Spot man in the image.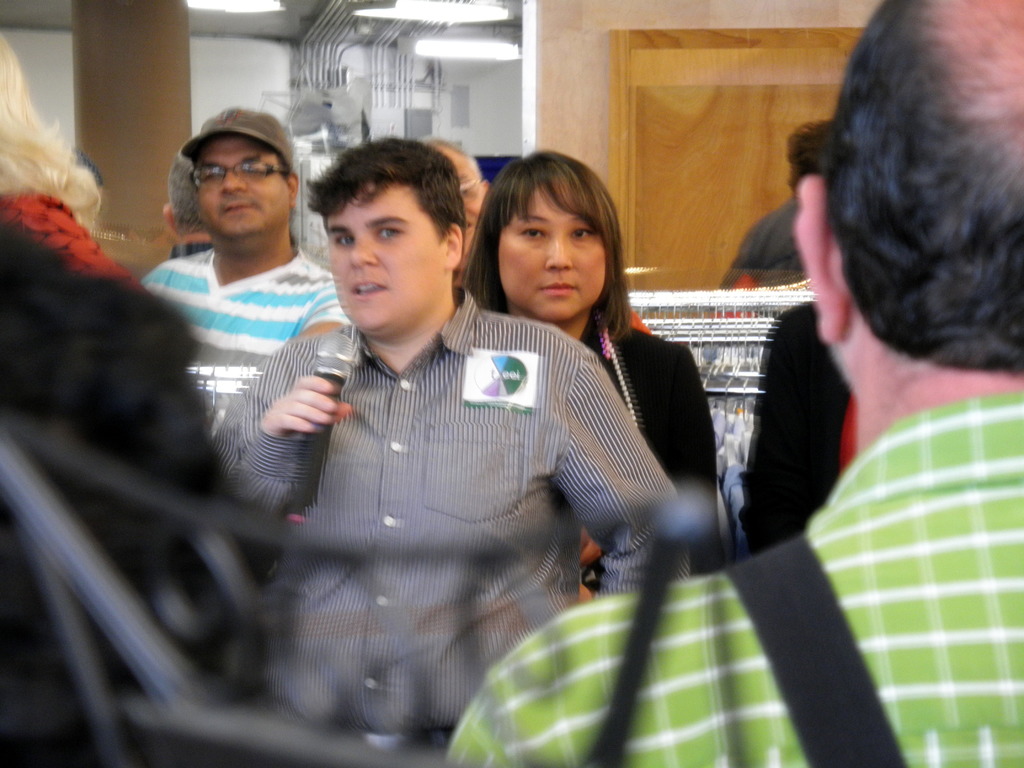
man found at region(448, 0, 1023, 767).
